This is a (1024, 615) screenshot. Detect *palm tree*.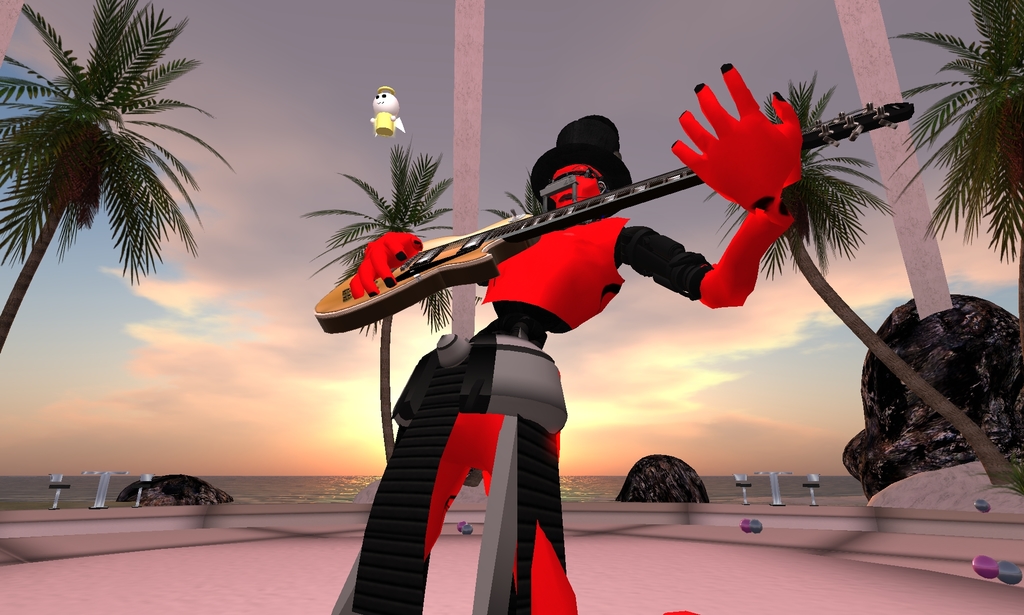
[945,41,1023,305].
